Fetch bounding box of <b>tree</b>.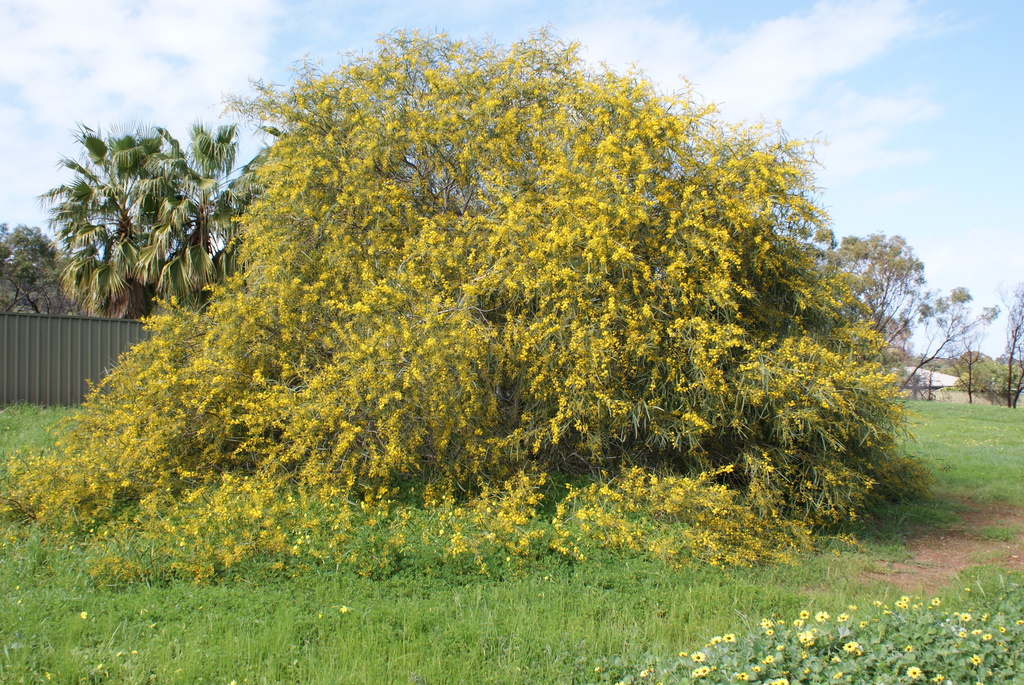
Bbox: (x1=136, y1=110, x2=282, y2=331).
